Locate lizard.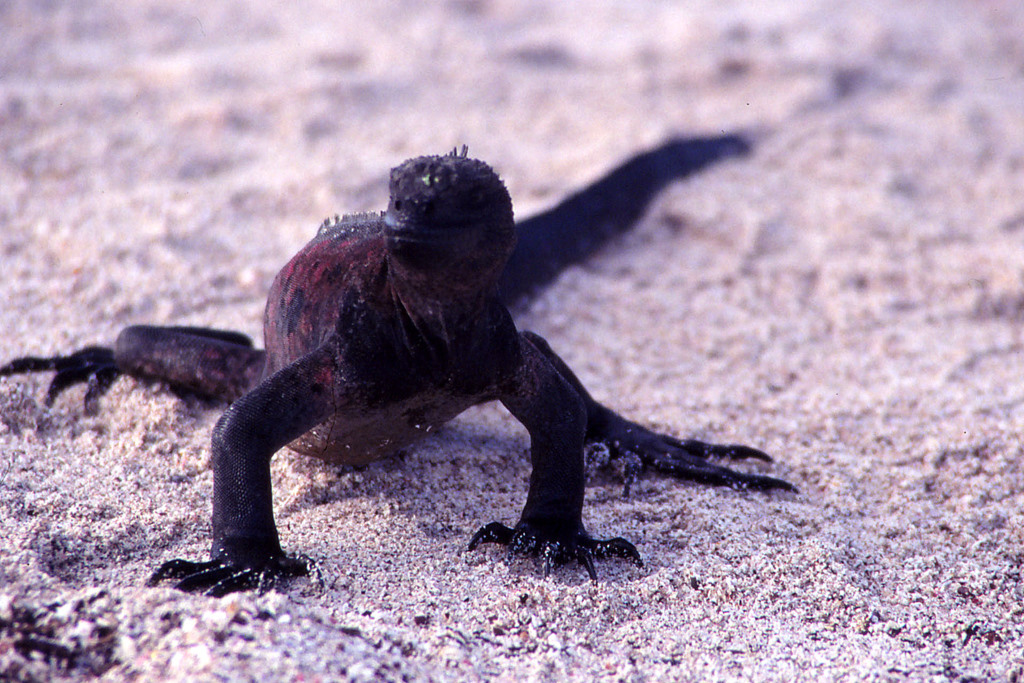
Bounding box: 0 117 780 597.
